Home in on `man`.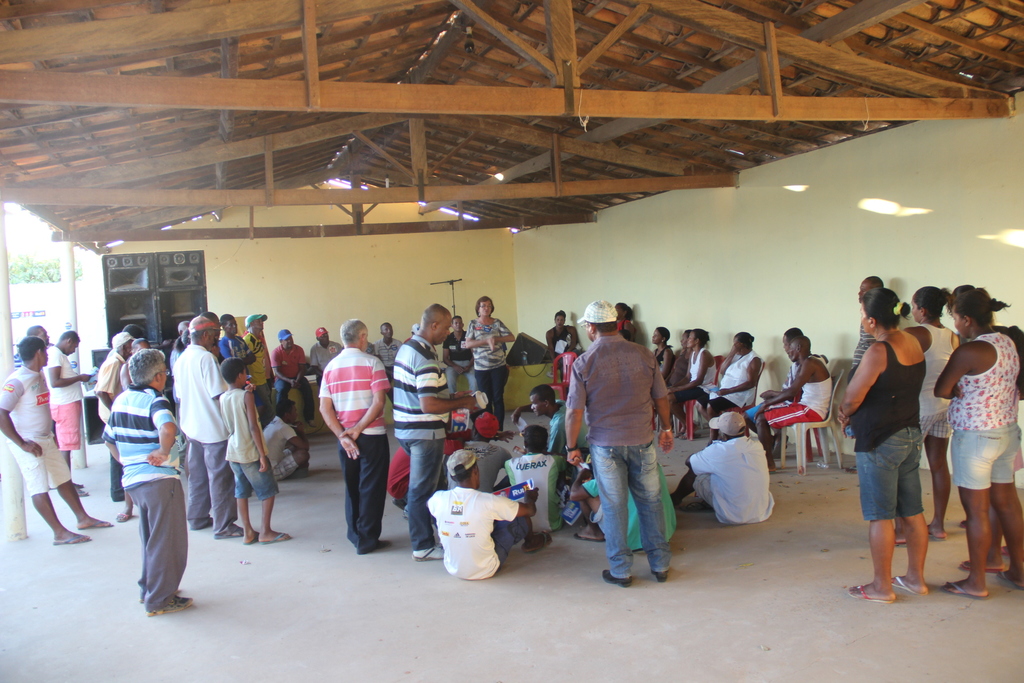
Homed in at box=[46, 330, 95, 493].
